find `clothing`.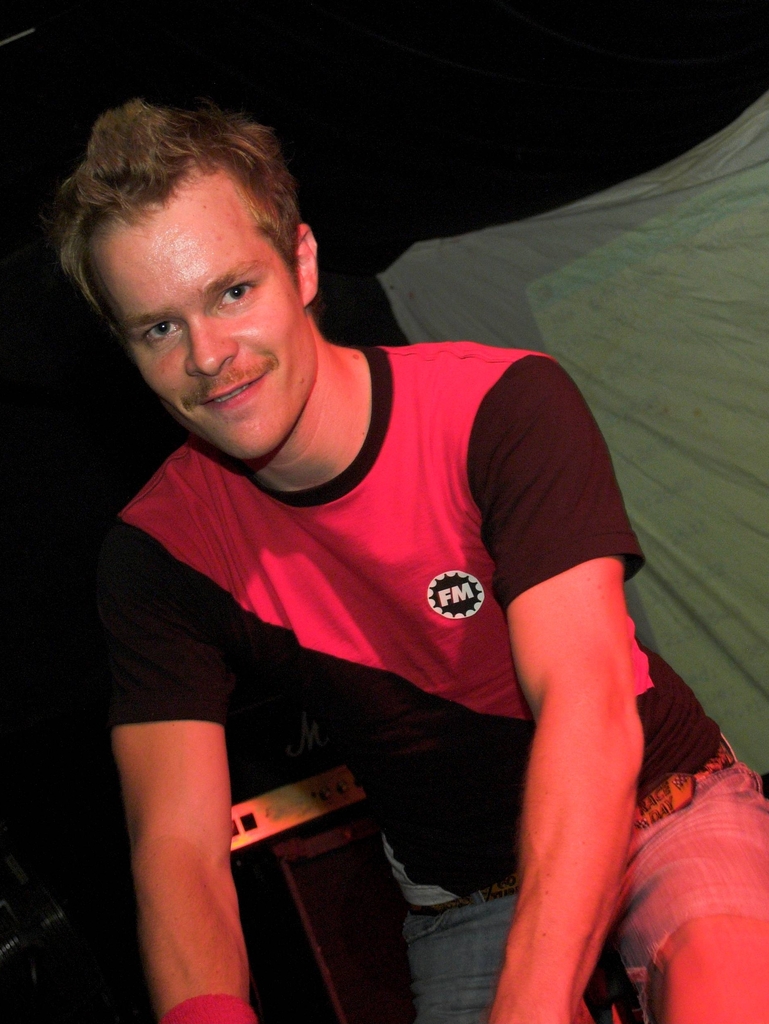
detection(98, 335, 649, 916).
